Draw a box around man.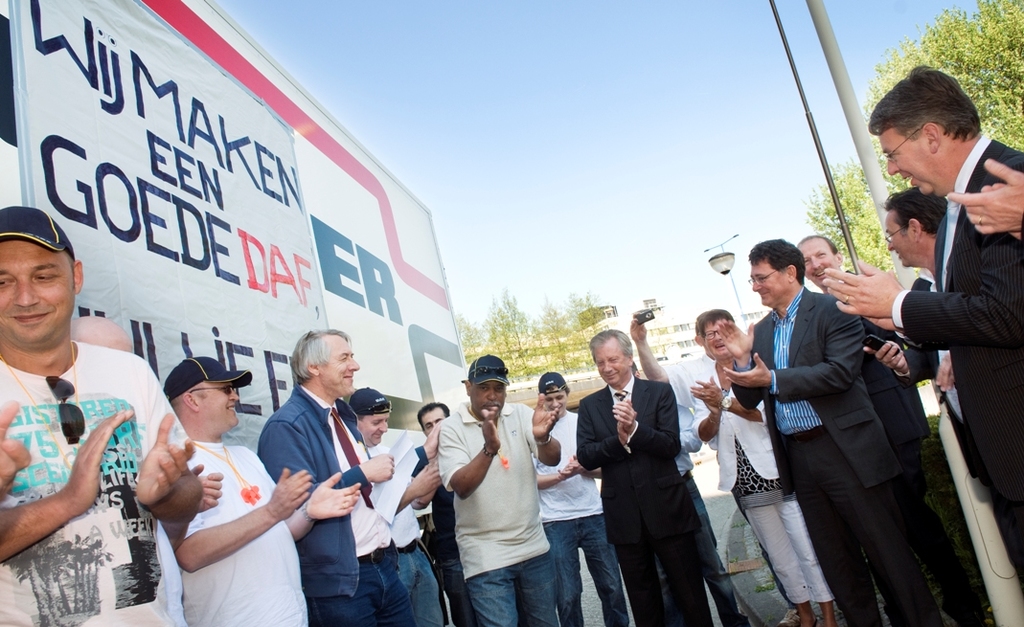
bbox=(260, 329, 418, 625).
